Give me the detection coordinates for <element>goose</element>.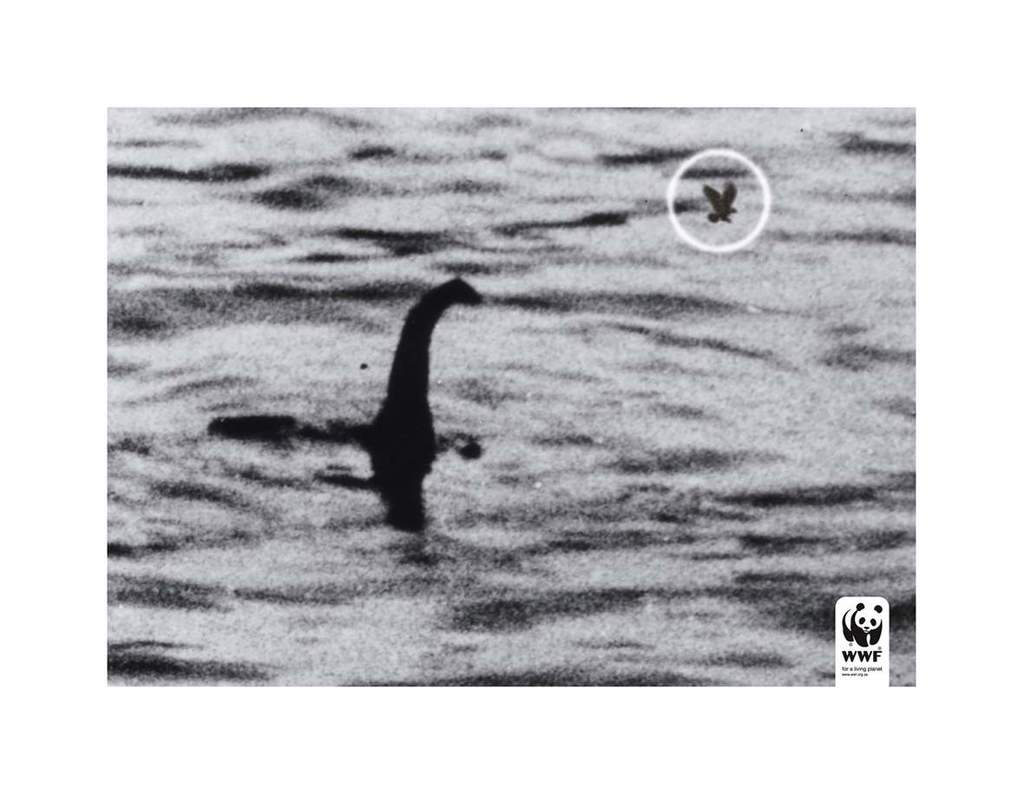
rect(205, 279, 489, 450).
